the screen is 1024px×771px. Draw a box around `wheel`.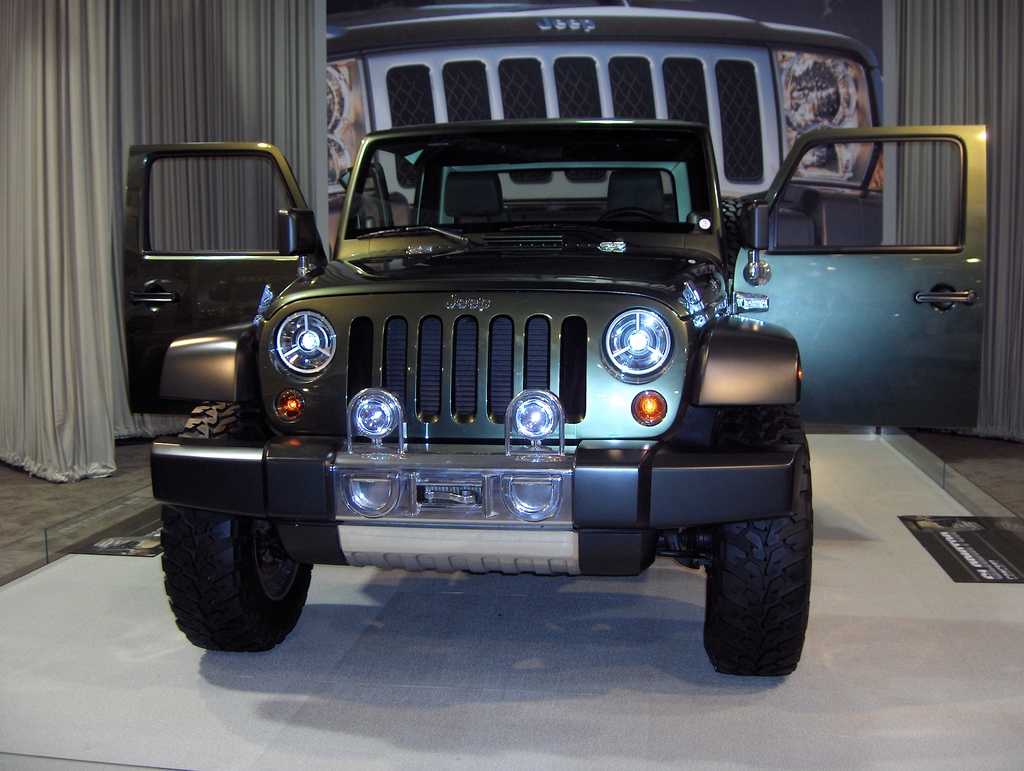
598:208:660:223.
